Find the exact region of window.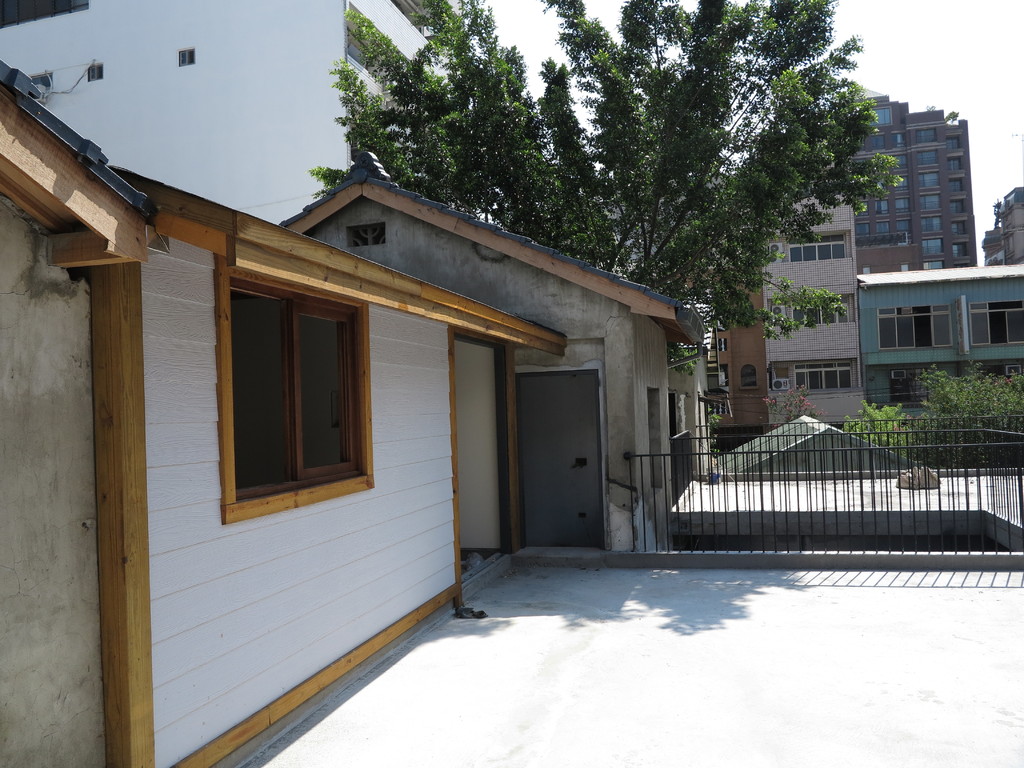
Exact region: [left=211, top=280, right=359, bottom=518].
